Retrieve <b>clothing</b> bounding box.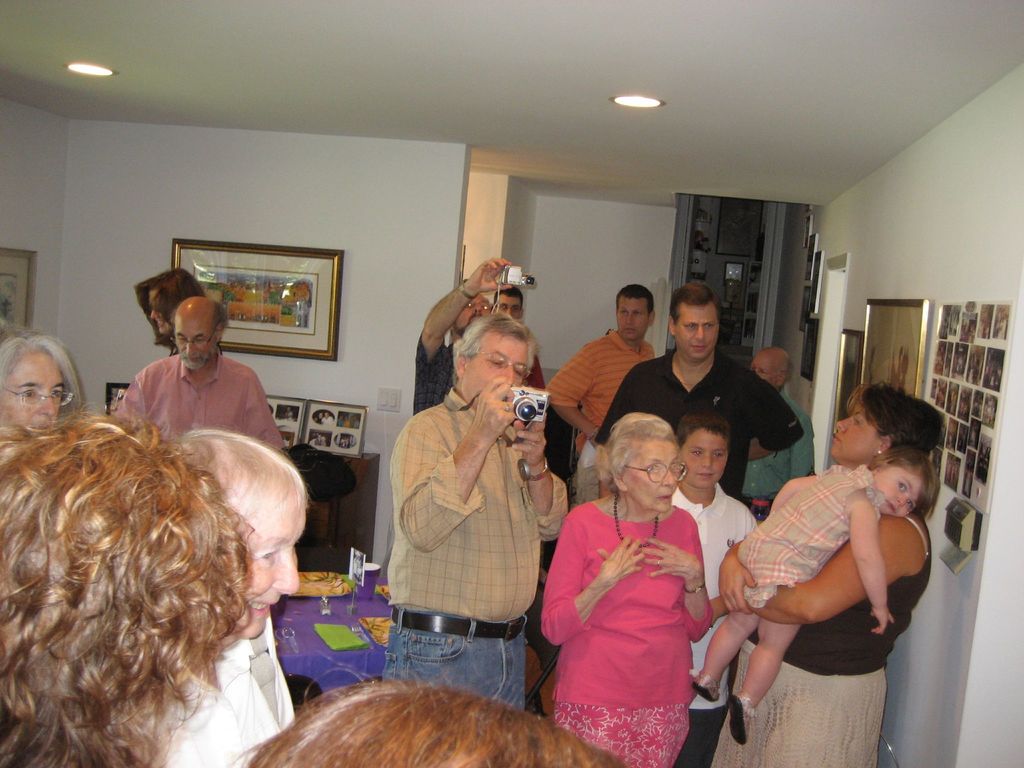
Bounding box: [152,632,296,767].
